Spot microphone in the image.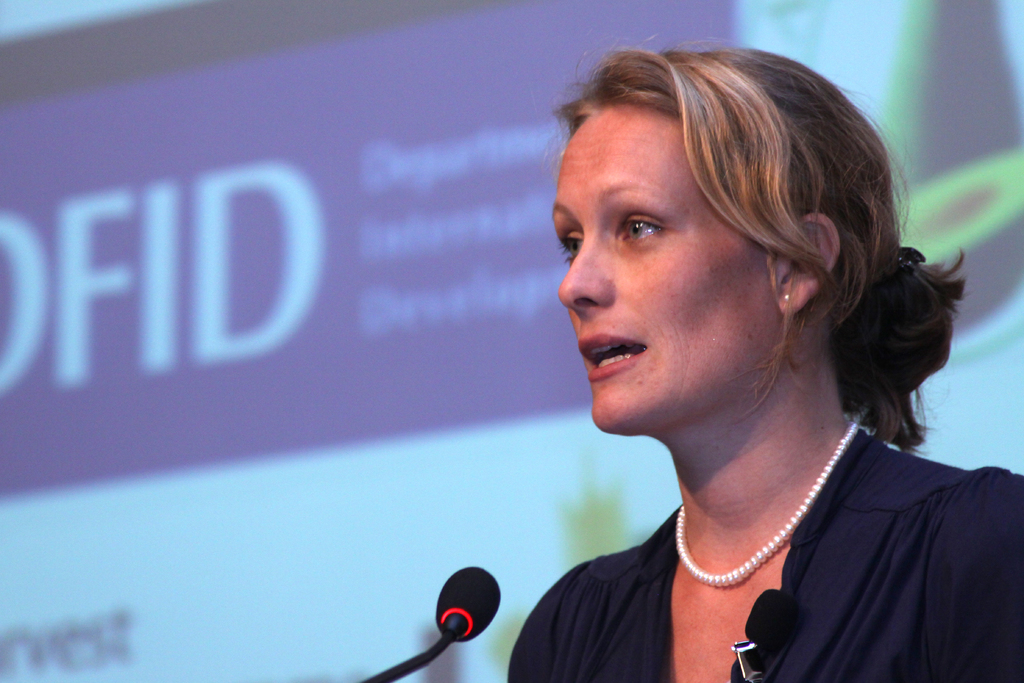
microphone found at region(435, 563, 499, 641).
